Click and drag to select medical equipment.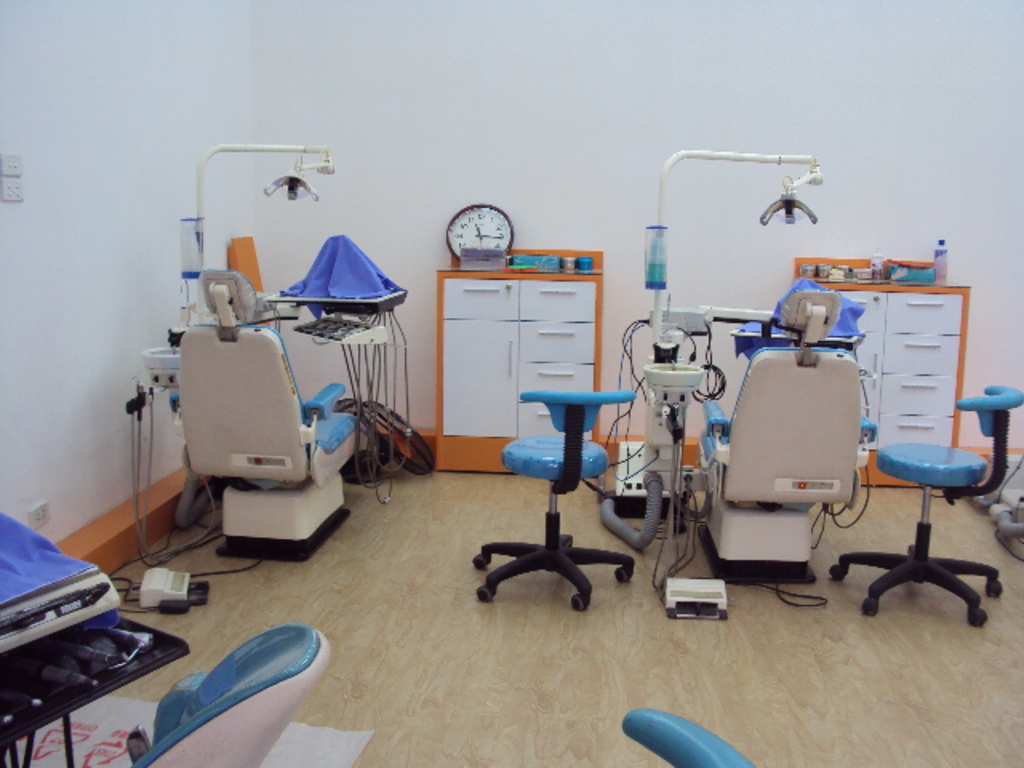
Selection: [571,149,878,626].
